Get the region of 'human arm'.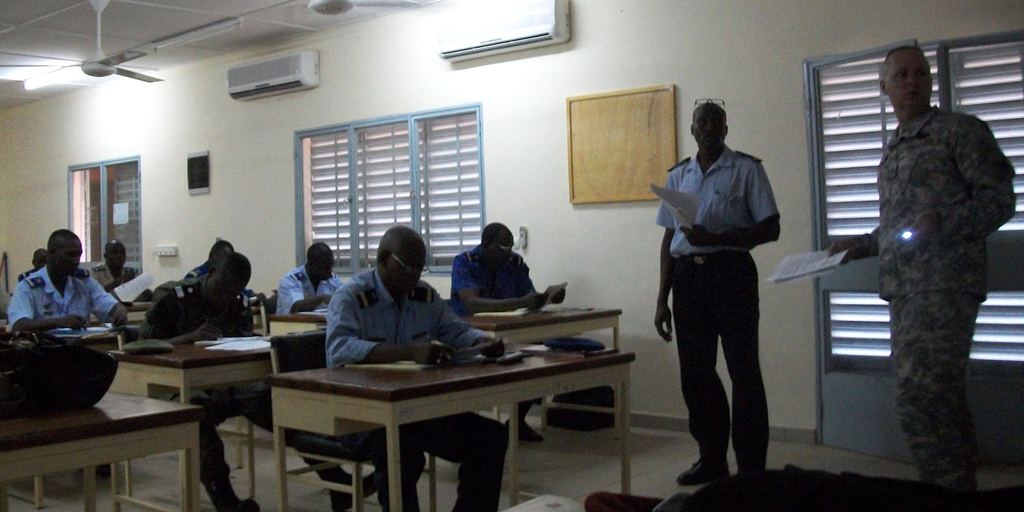
683:165:782:246.
